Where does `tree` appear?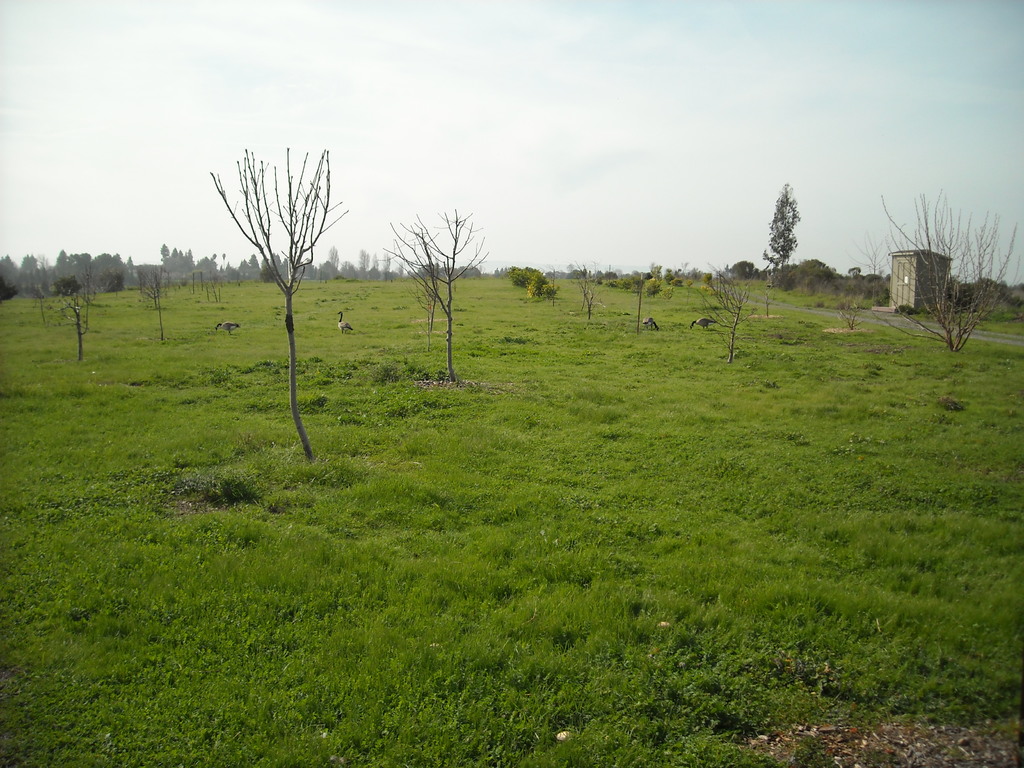
Appears at box=[890, 185, 1006, 365].
